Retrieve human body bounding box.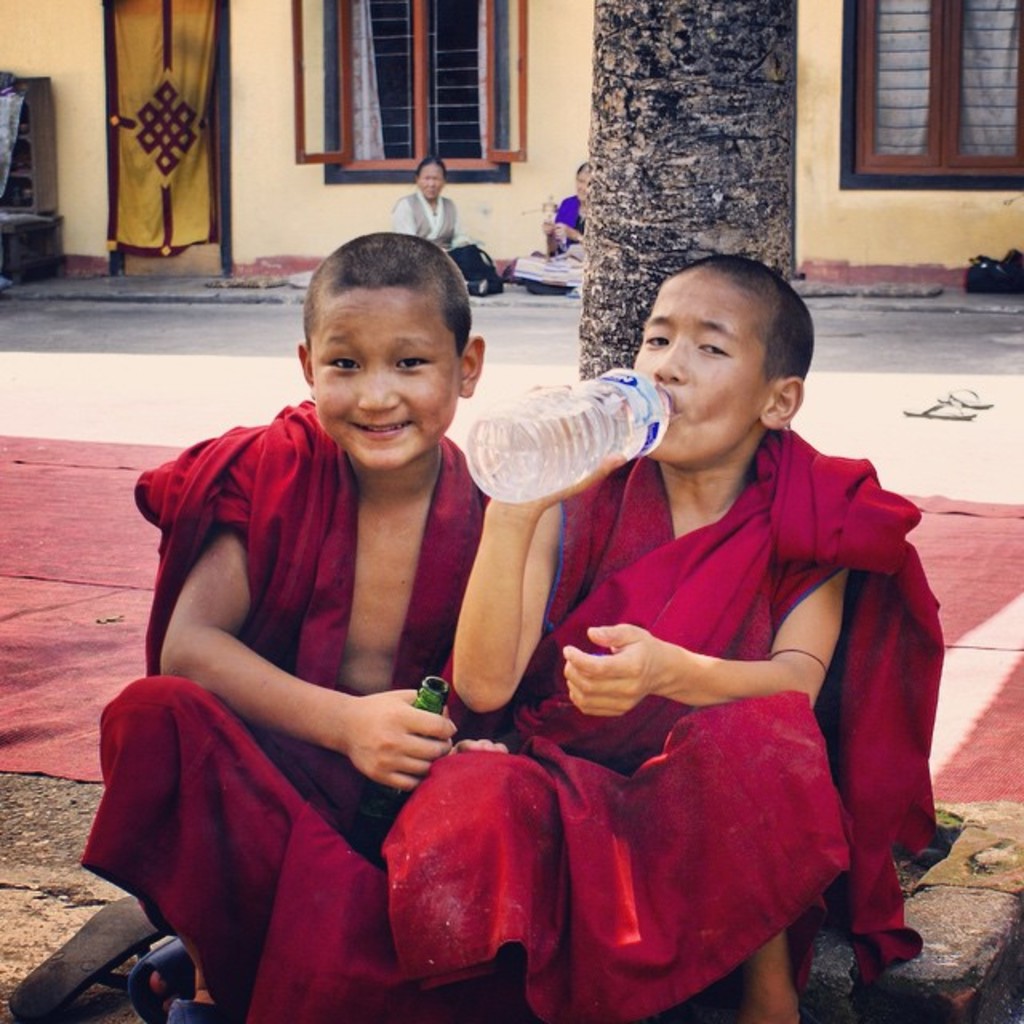
Bounding box: region(379, 379, 946, 1022).
